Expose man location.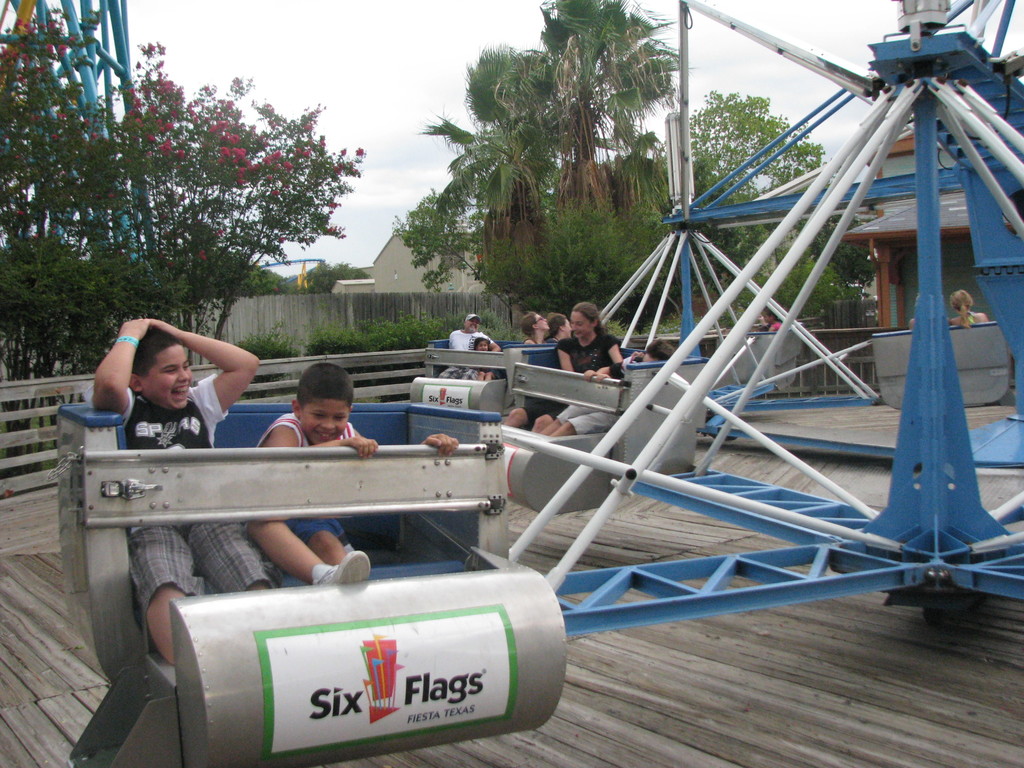
Exposed at region(440, 312, 497, 378).
